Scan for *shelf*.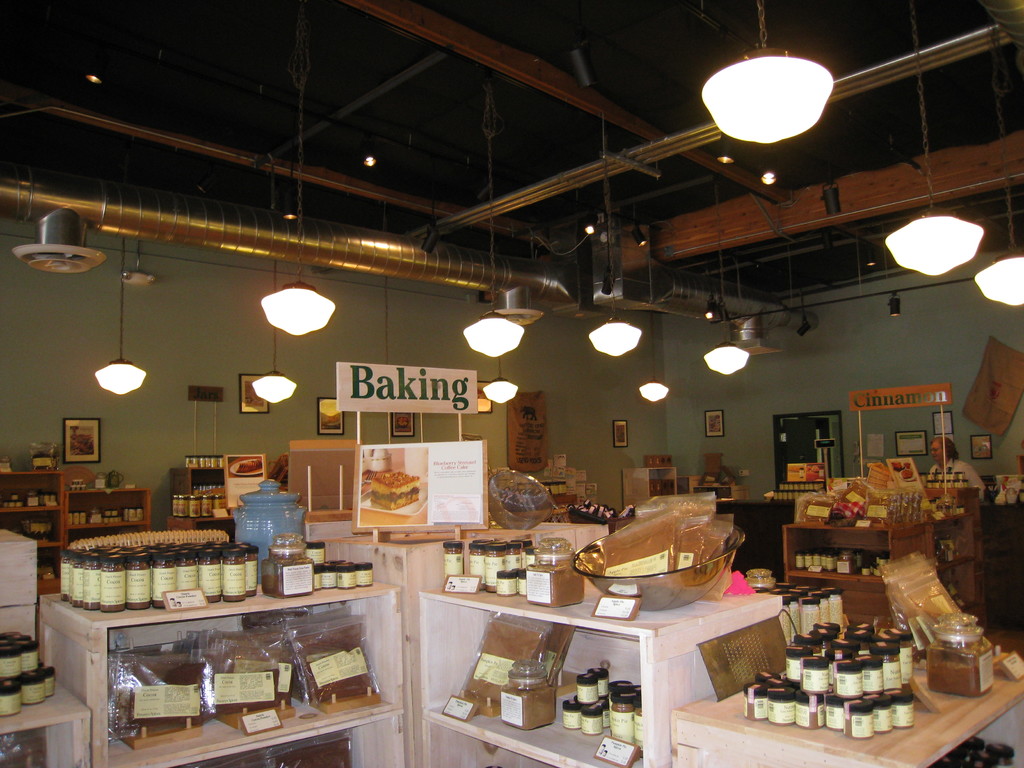
Scan result: (805, 567, 948, 627).
